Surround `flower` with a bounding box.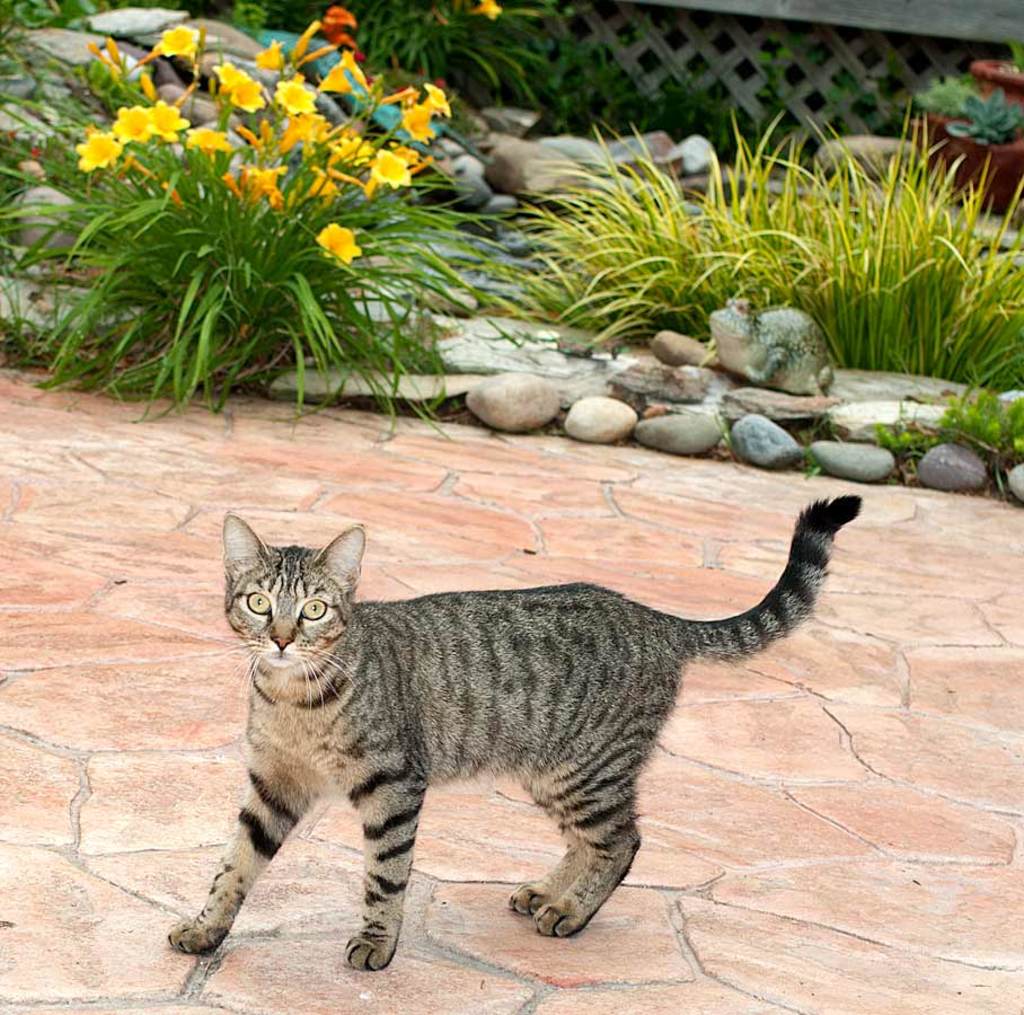
(466,0,512,20).
